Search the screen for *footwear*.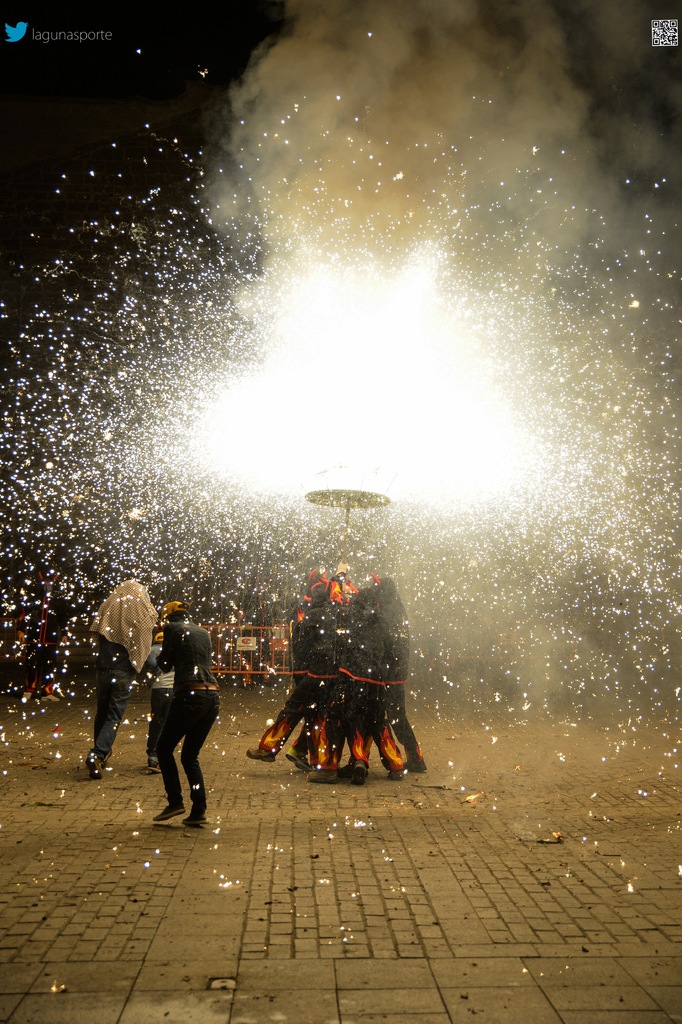
Found at <box>79,758,101,778</box>.
